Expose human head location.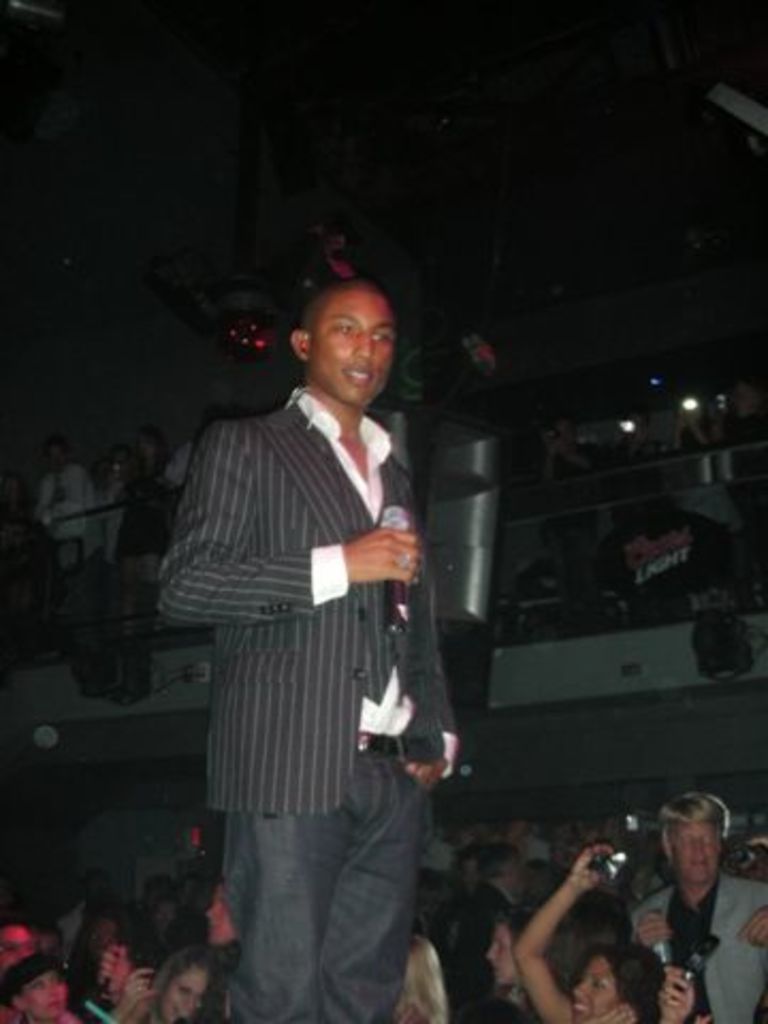
Exposed at left=478, top=913, right=544, bottom=986.
